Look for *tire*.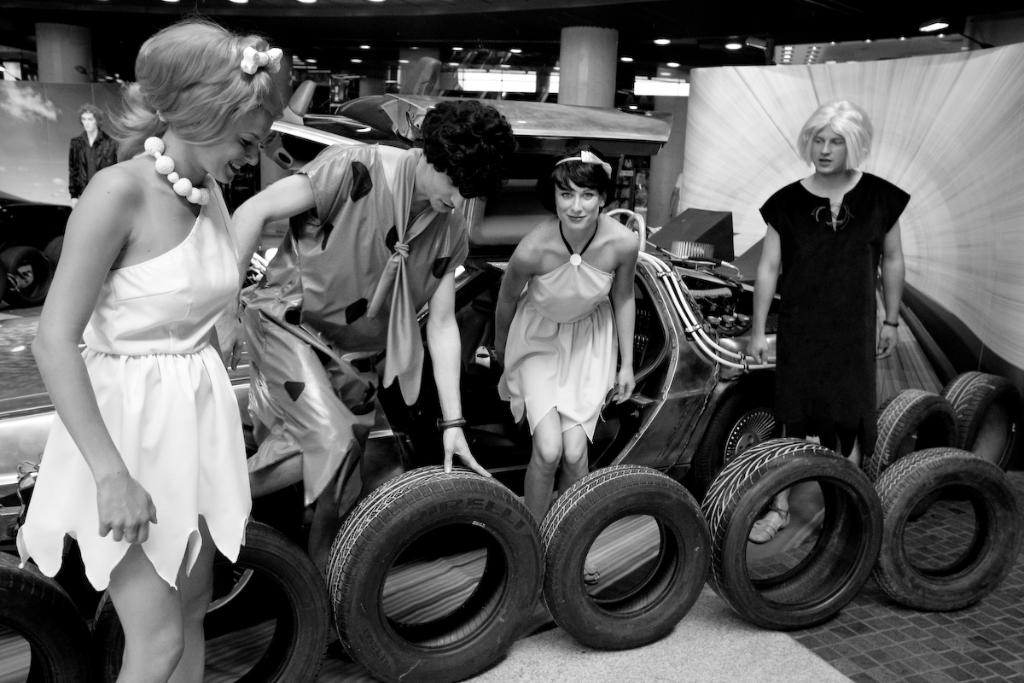
Found: crop(699, 434, 883, 628).
